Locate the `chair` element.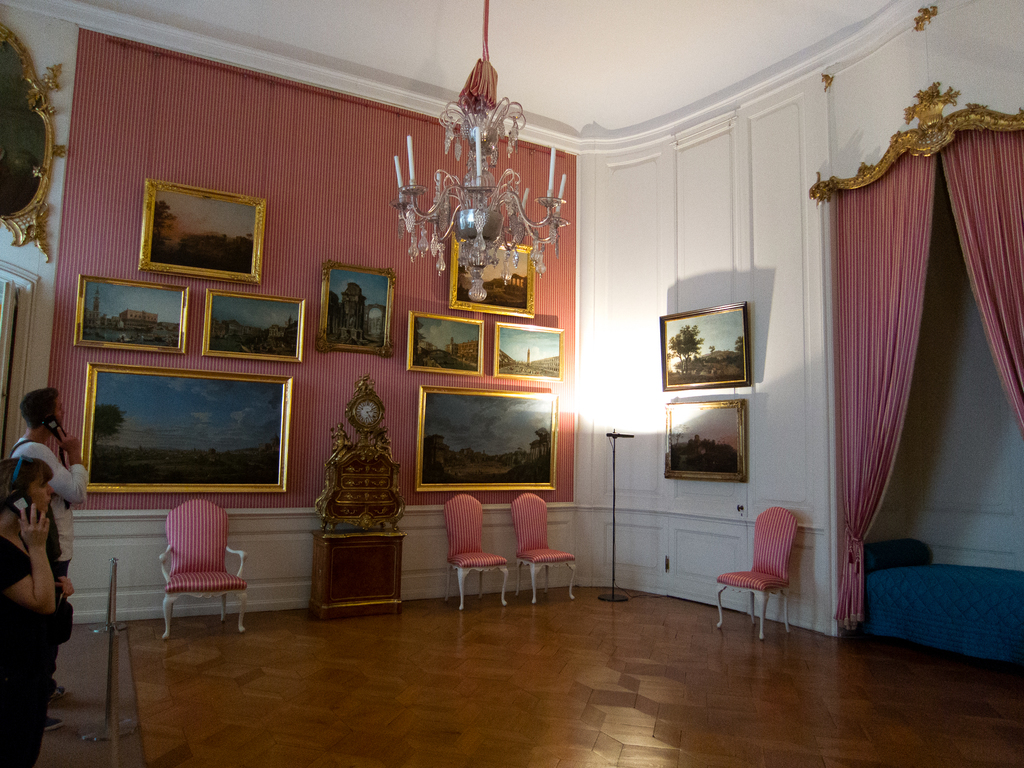
Element bbox: region(444, 492, 509, 614).
